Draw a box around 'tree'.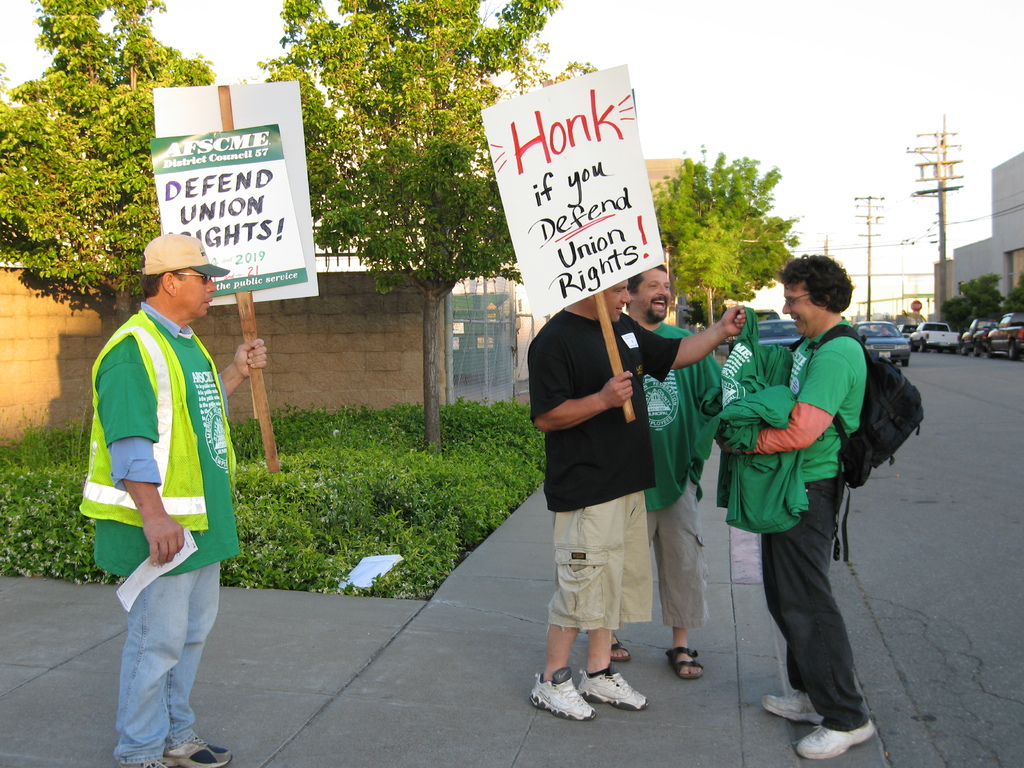
(left=927, top=283, right=959, bottom=339).
